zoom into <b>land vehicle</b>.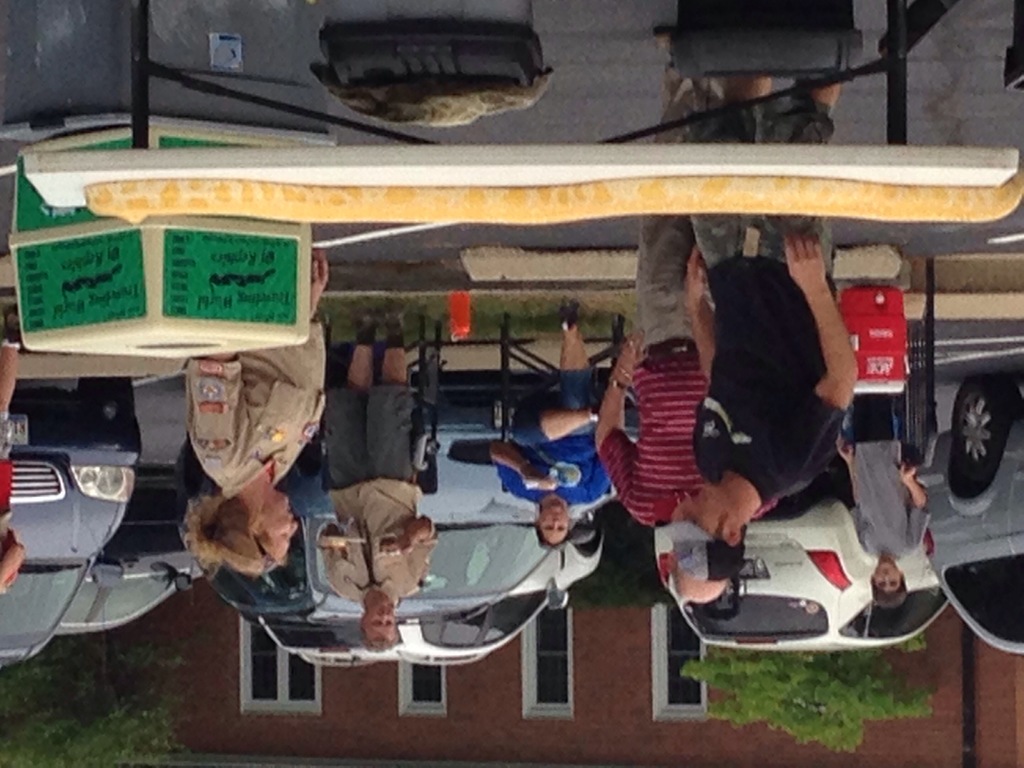
Zoom target: [205, 392, 596, 628].
